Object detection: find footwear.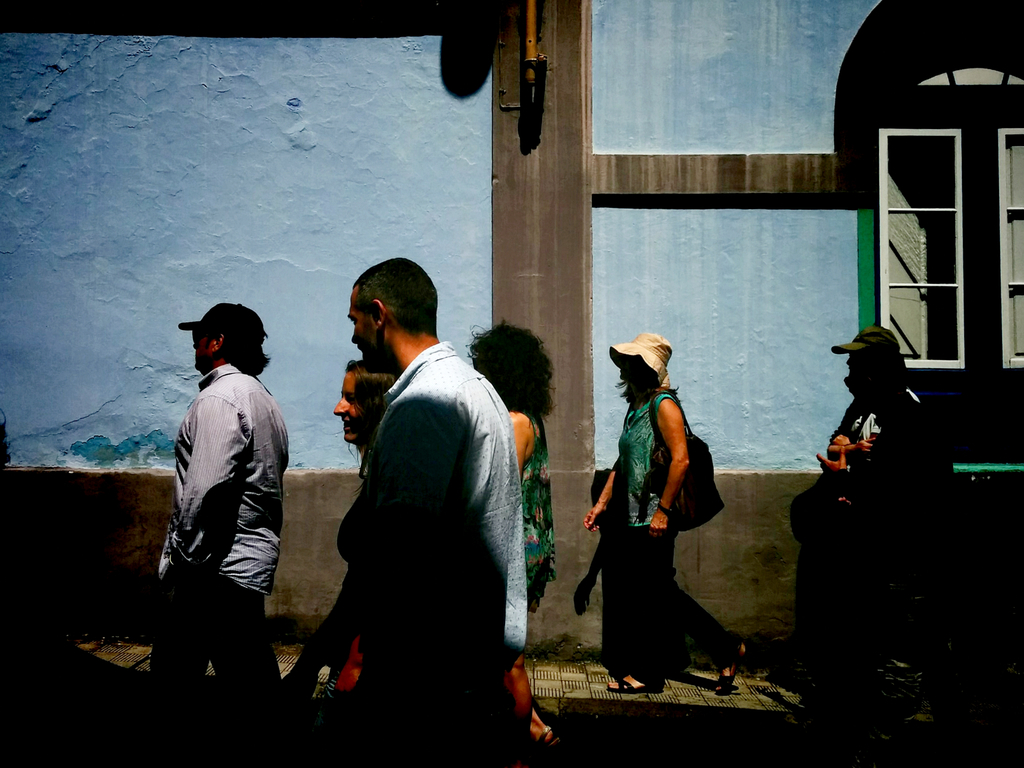
[716,643,749,693].
